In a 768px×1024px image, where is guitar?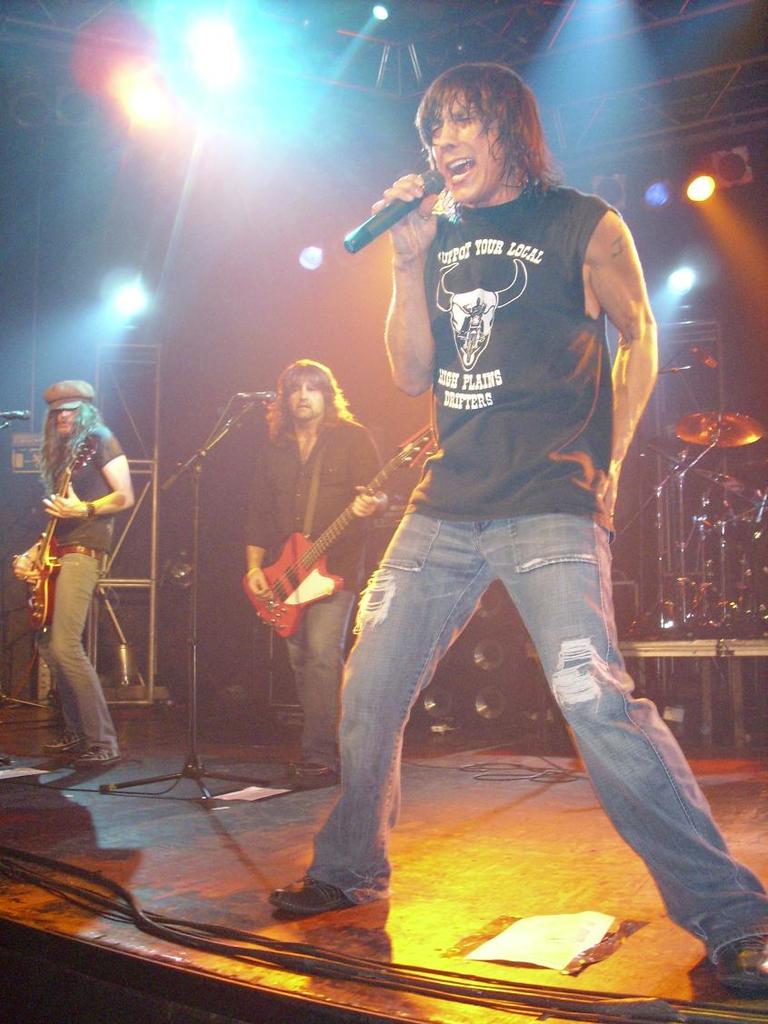
25/436/92/632.
